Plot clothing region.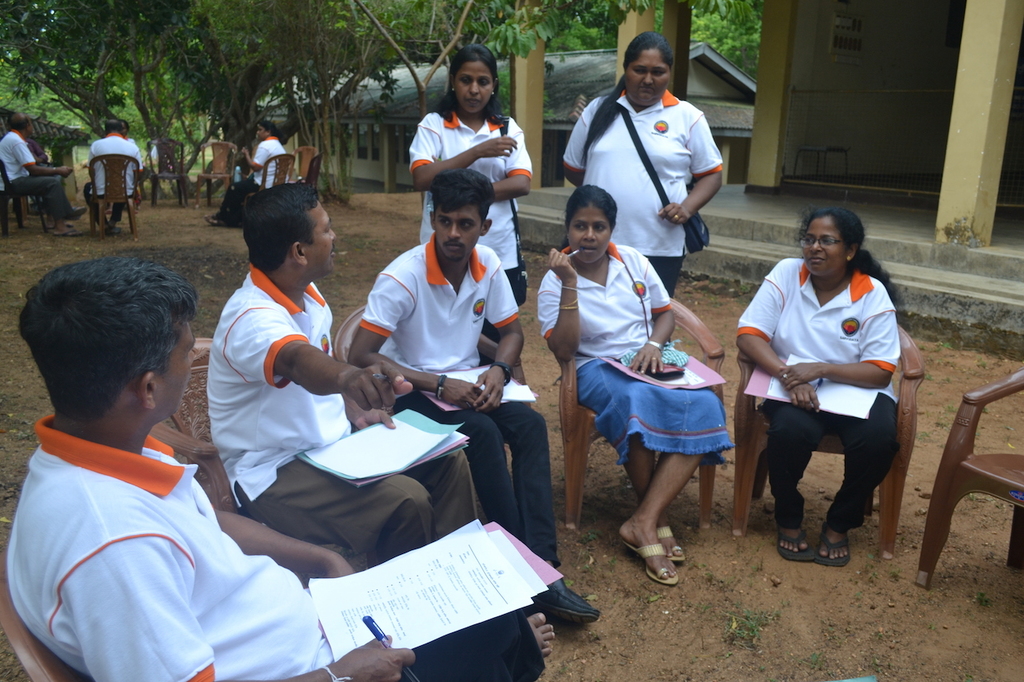
Plotted at 638 249 684 291.
